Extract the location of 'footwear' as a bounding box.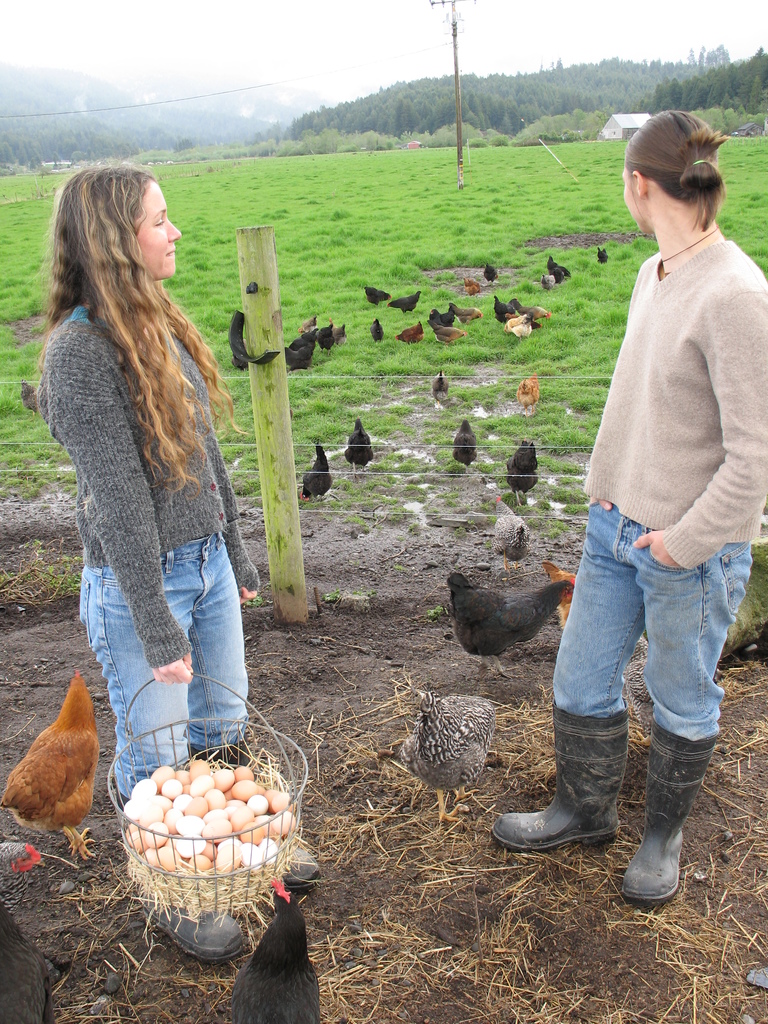
<box>620,726,716,903</box>.
